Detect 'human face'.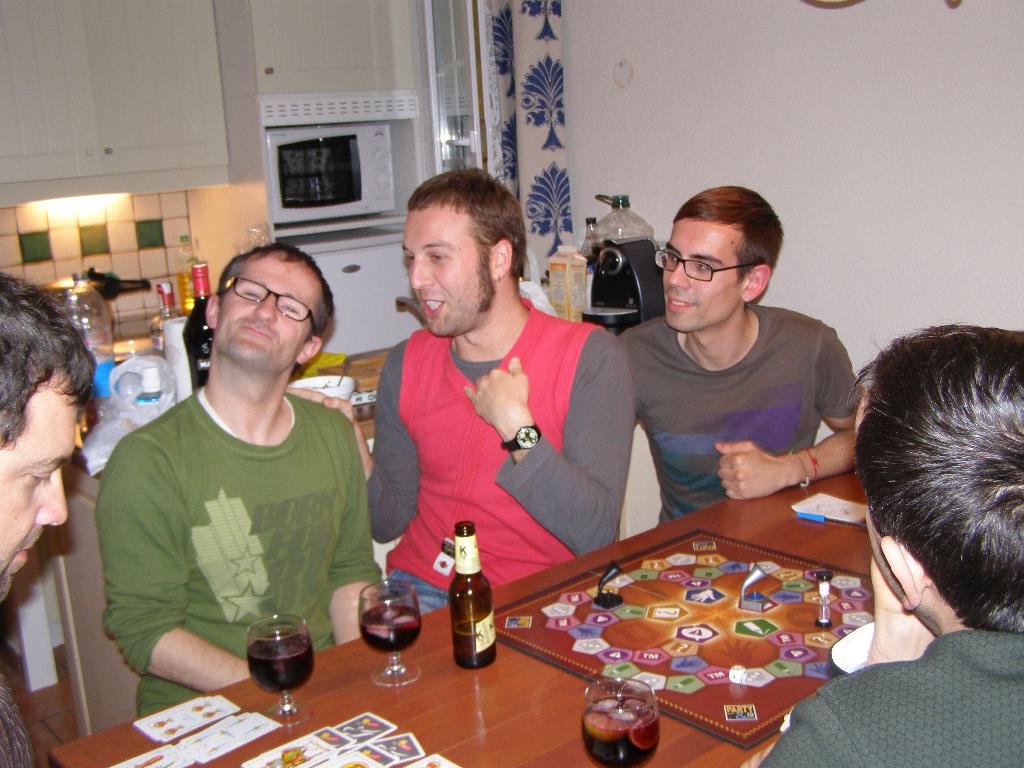
Detected at 220,260,327,369.
